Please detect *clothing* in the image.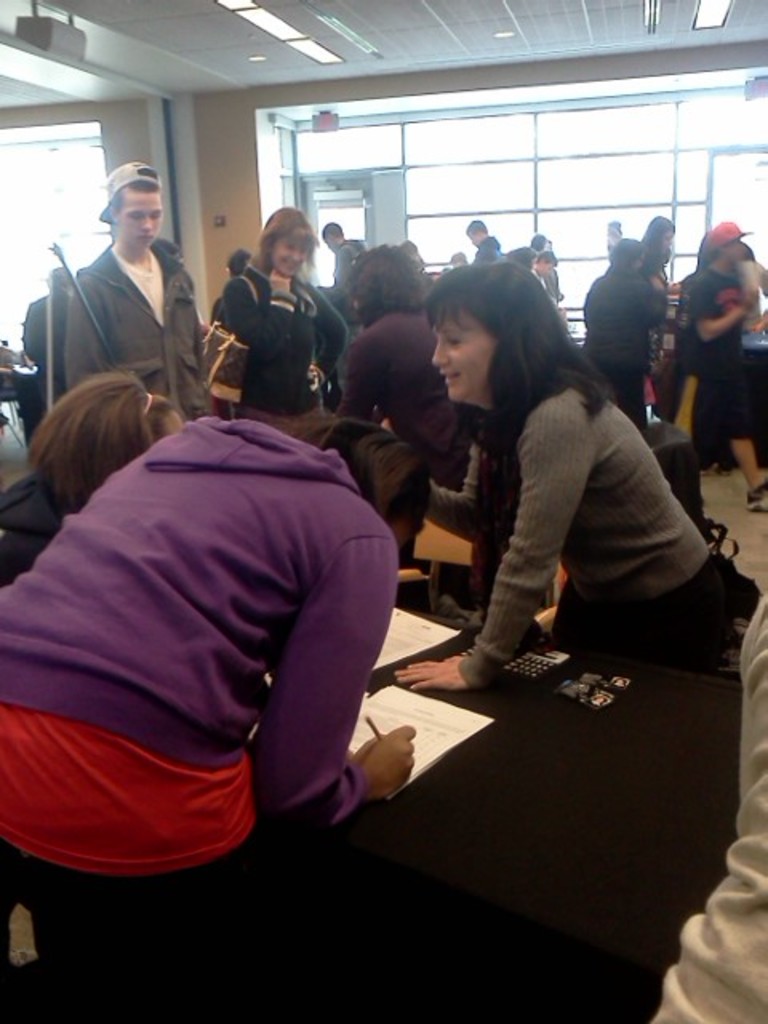
bbox(338, 234, 376, 280).
